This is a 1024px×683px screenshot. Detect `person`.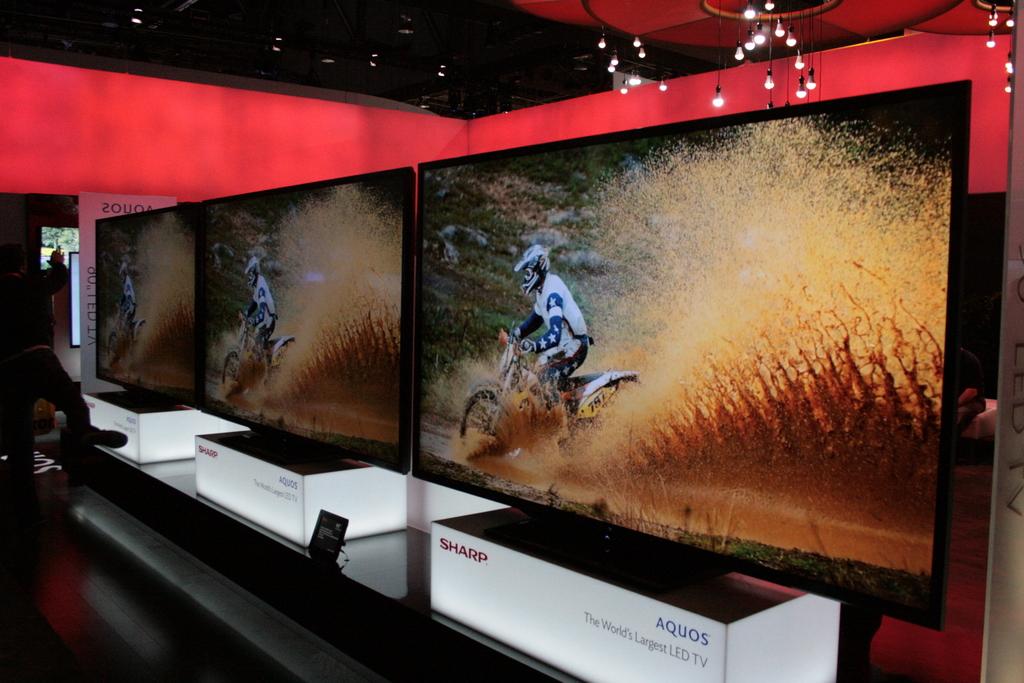
x1=0 y1=243 x2=132 y2=493.
